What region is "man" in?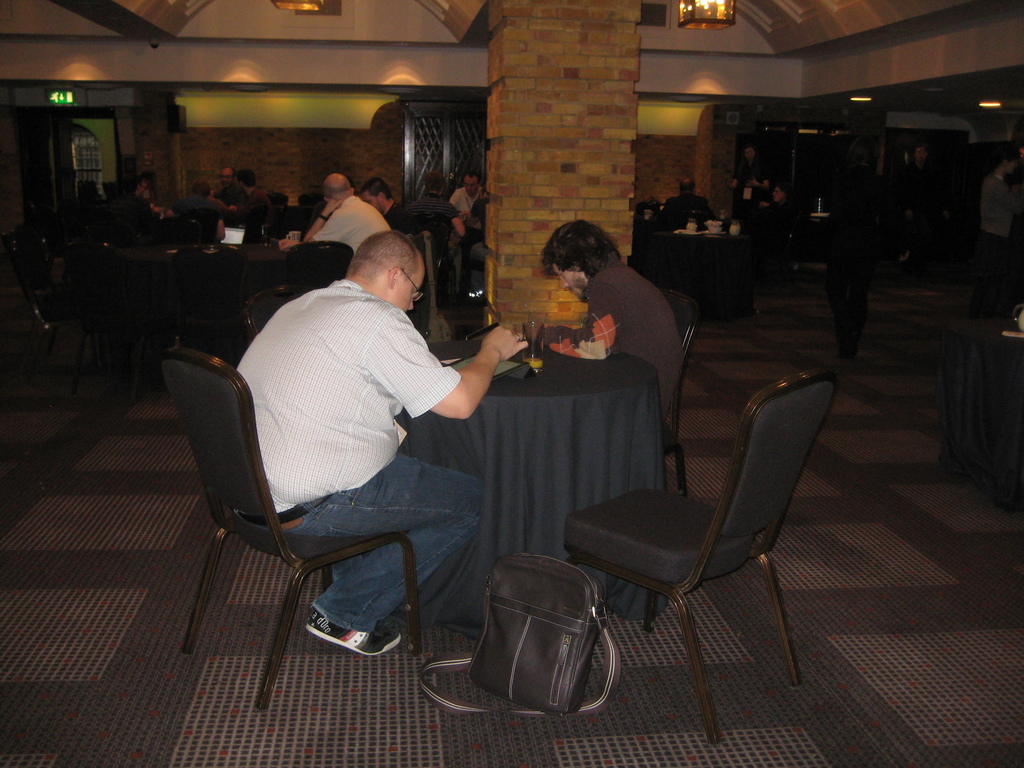
pyautogui.locateOnScreen(518, 220, 682, 431).
